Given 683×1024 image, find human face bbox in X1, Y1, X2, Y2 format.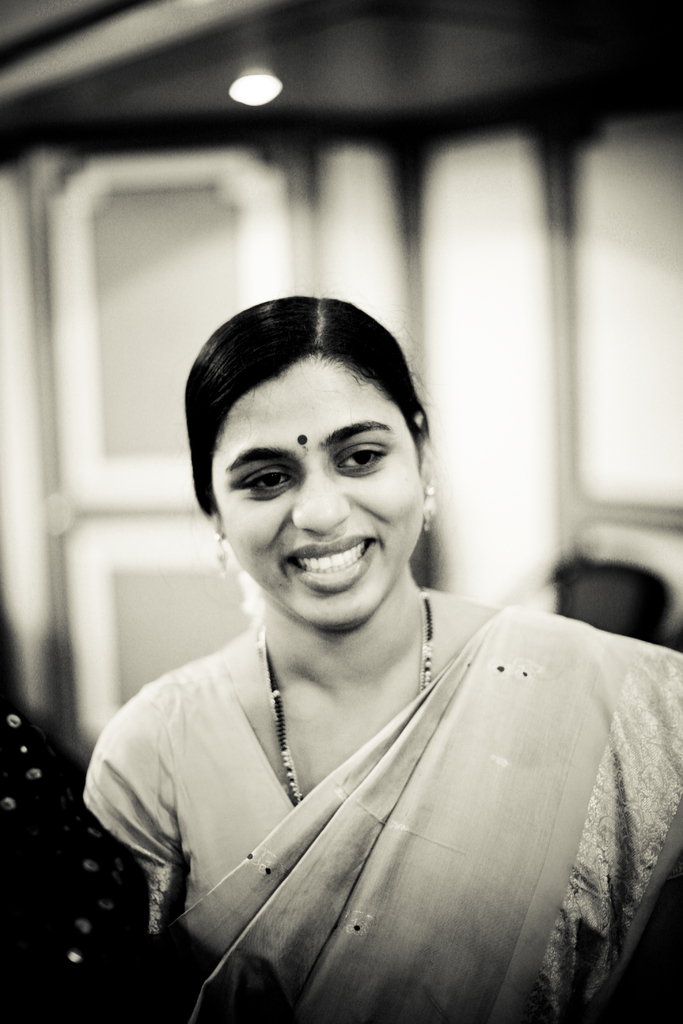
204, 359, 422, 630.
